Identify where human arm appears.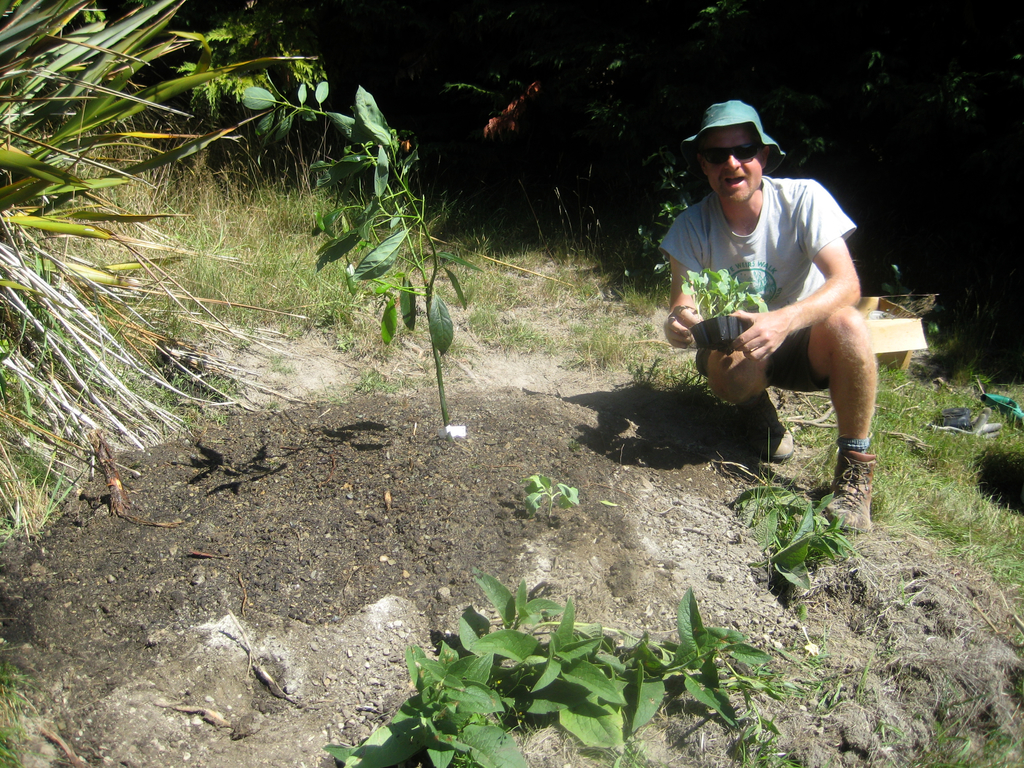
Appears at bbox=[728, 179, 861, 360].
